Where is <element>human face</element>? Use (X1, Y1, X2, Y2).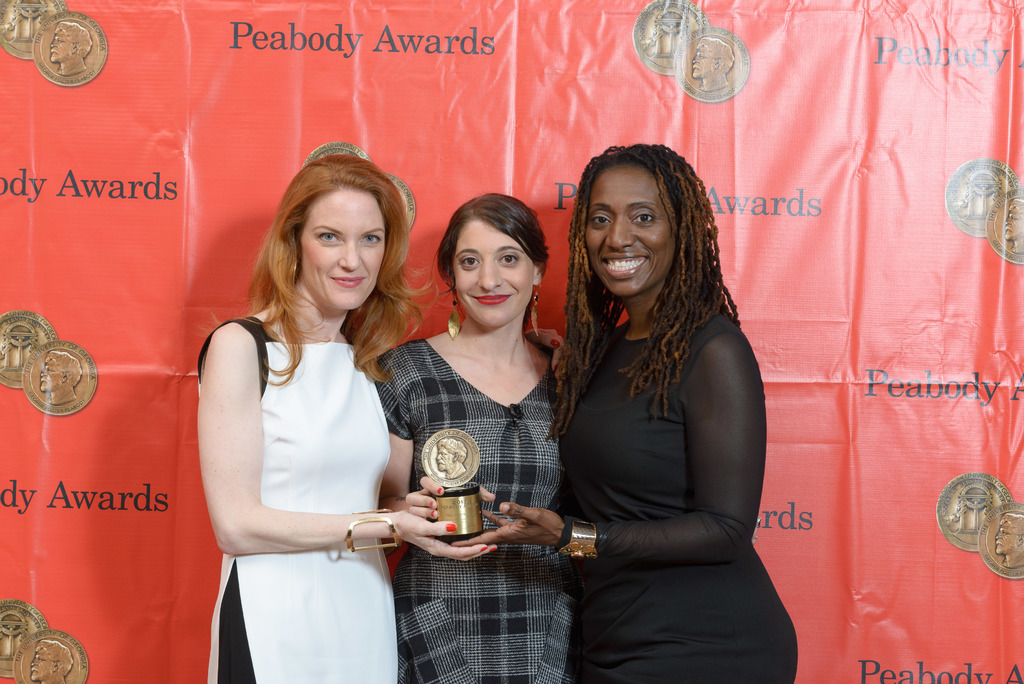
(444, 216, 540, 326).
